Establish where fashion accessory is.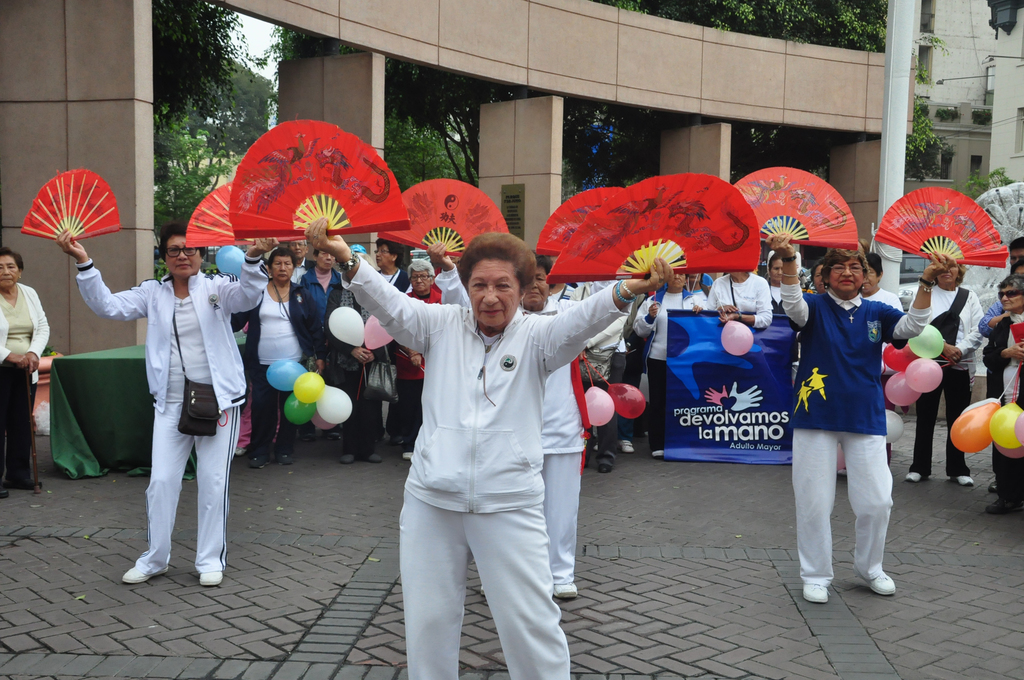
Established at x1=174, y1=306, x2=219, y2=439.
